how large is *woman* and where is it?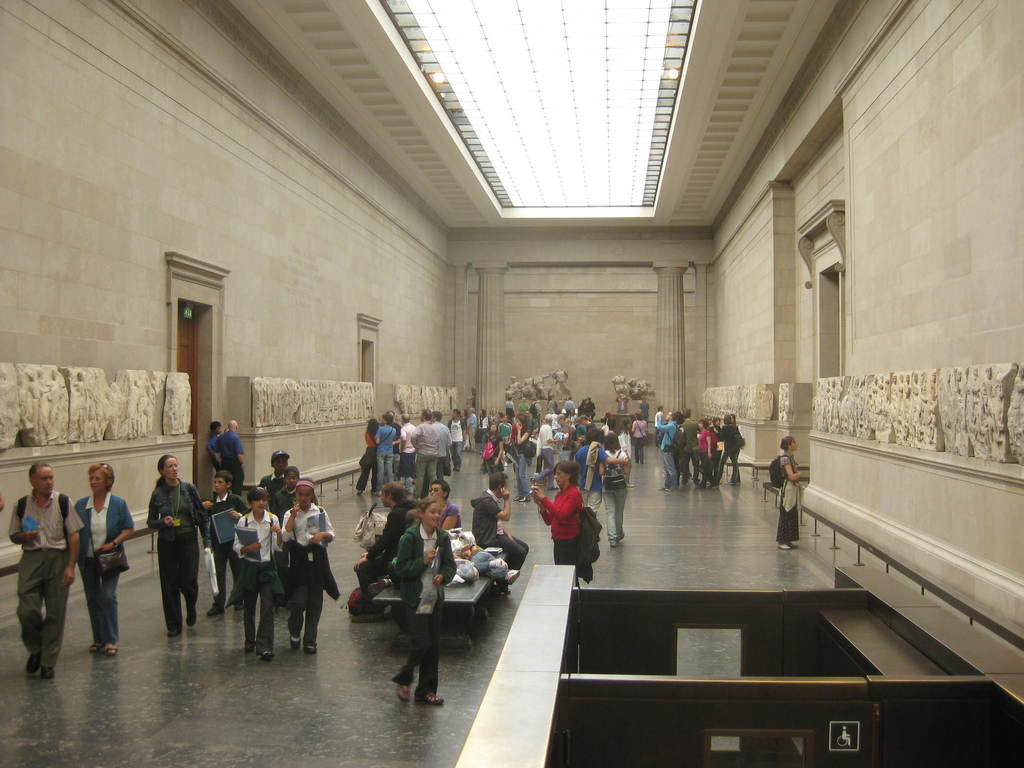
Bounding box: pyautogui.locateOnScreen(145, 453, 207, 637).
